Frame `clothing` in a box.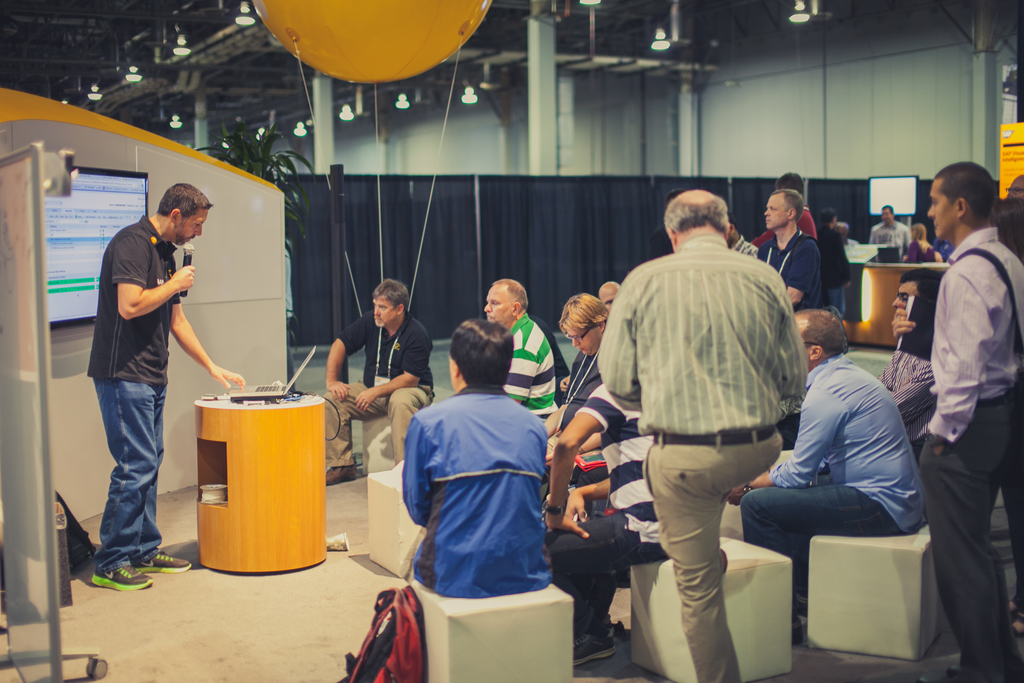
(599,230,804,431).
